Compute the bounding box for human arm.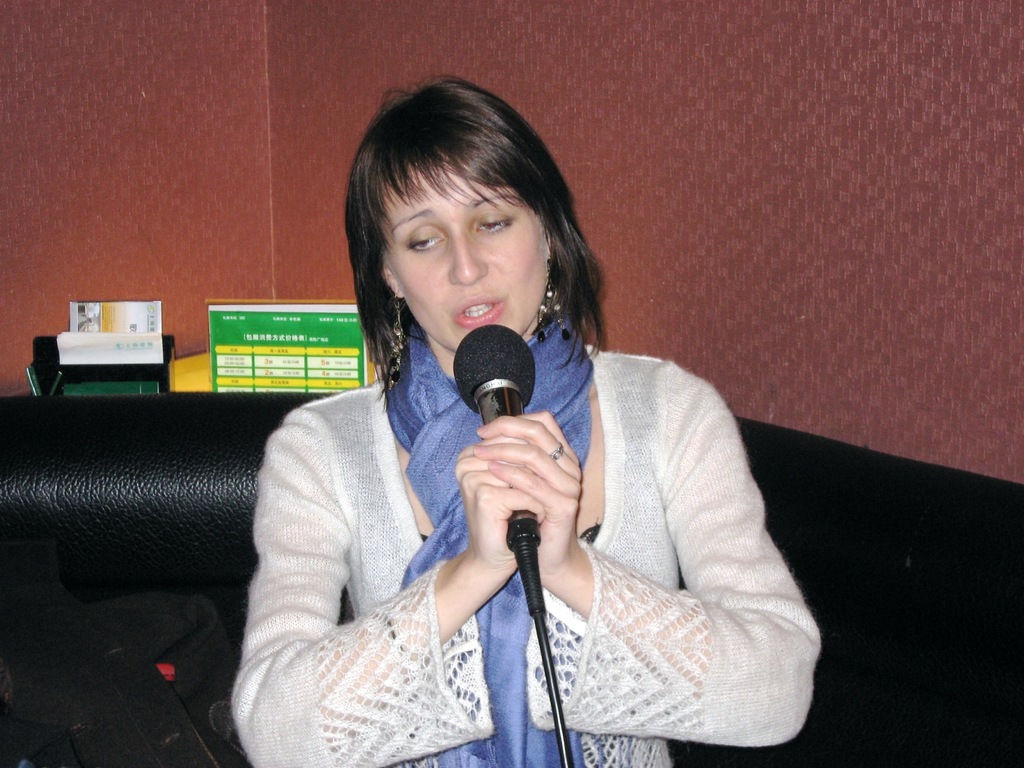
bbox=[230, 410, 567, 767].
